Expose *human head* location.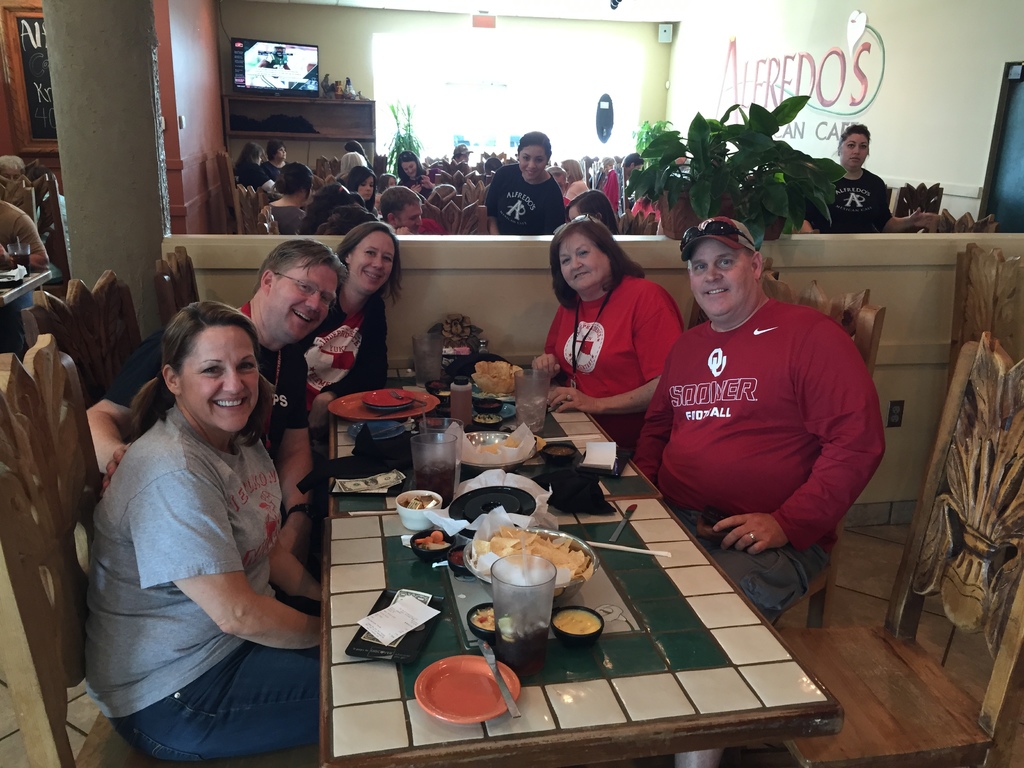
Exposed at bbox(684, 218, 762, 323).
